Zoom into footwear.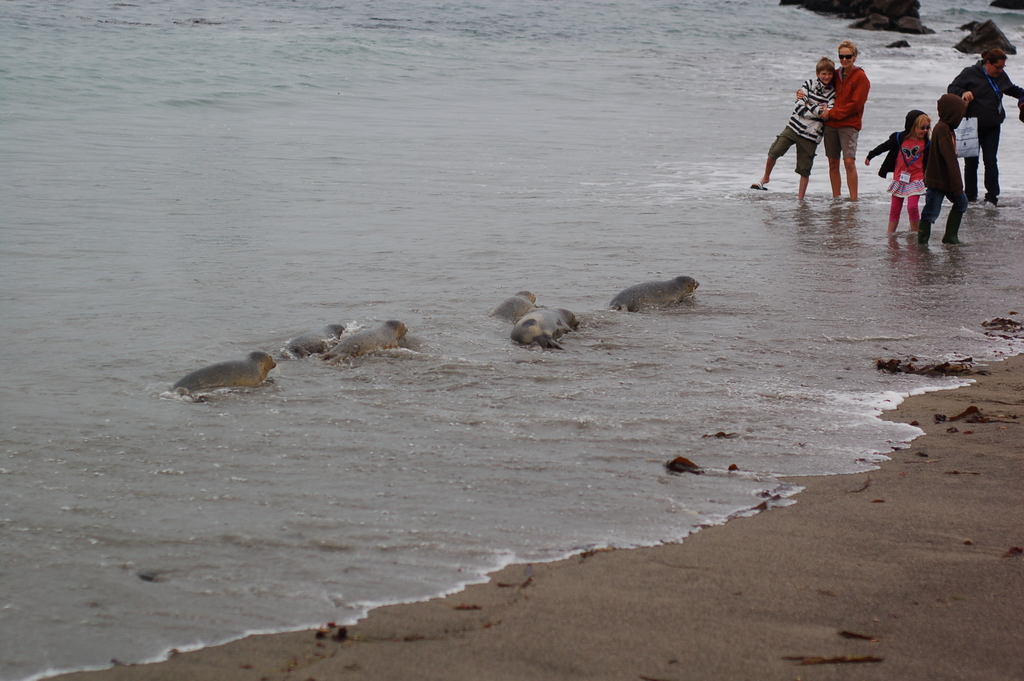
Zoom target: detection(749, 175, 774, 190).
